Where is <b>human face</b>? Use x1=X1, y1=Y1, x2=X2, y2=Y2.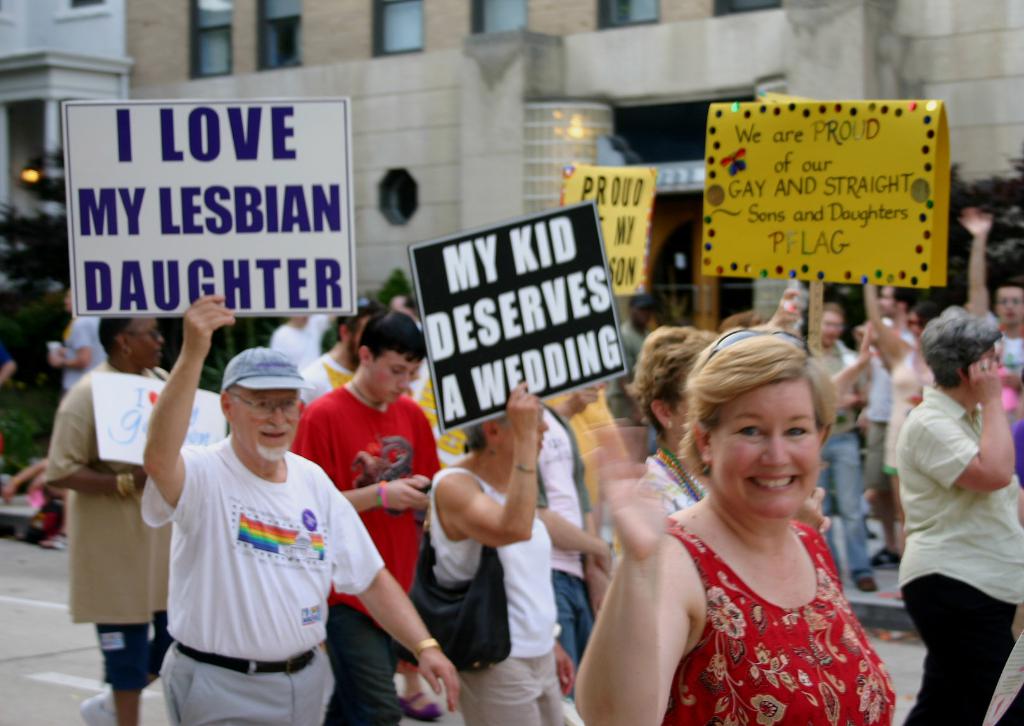
x1=978, y1=340, x2=1007, y2=380.
